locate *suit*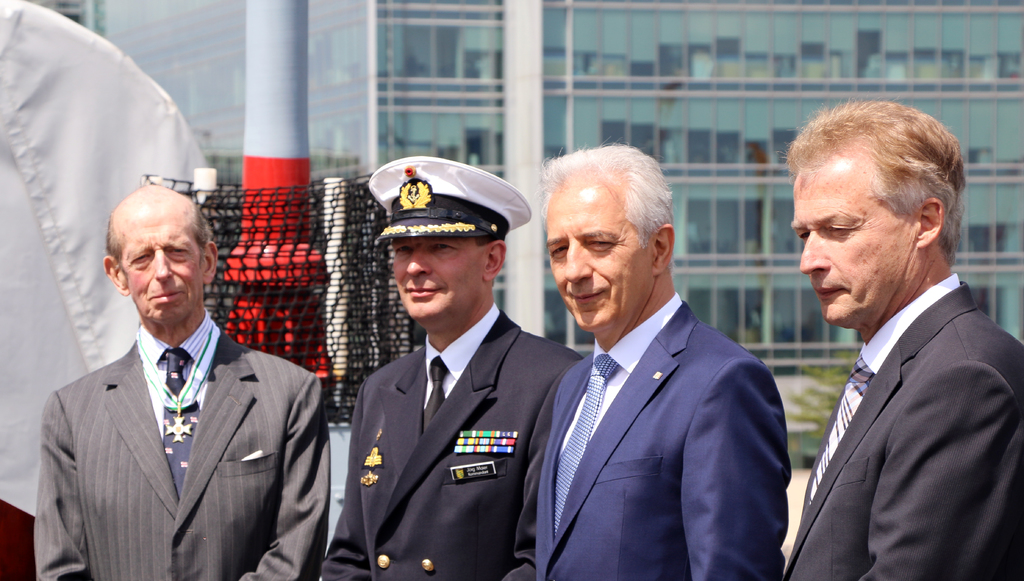
detection(780, 274, 1023, 580)
